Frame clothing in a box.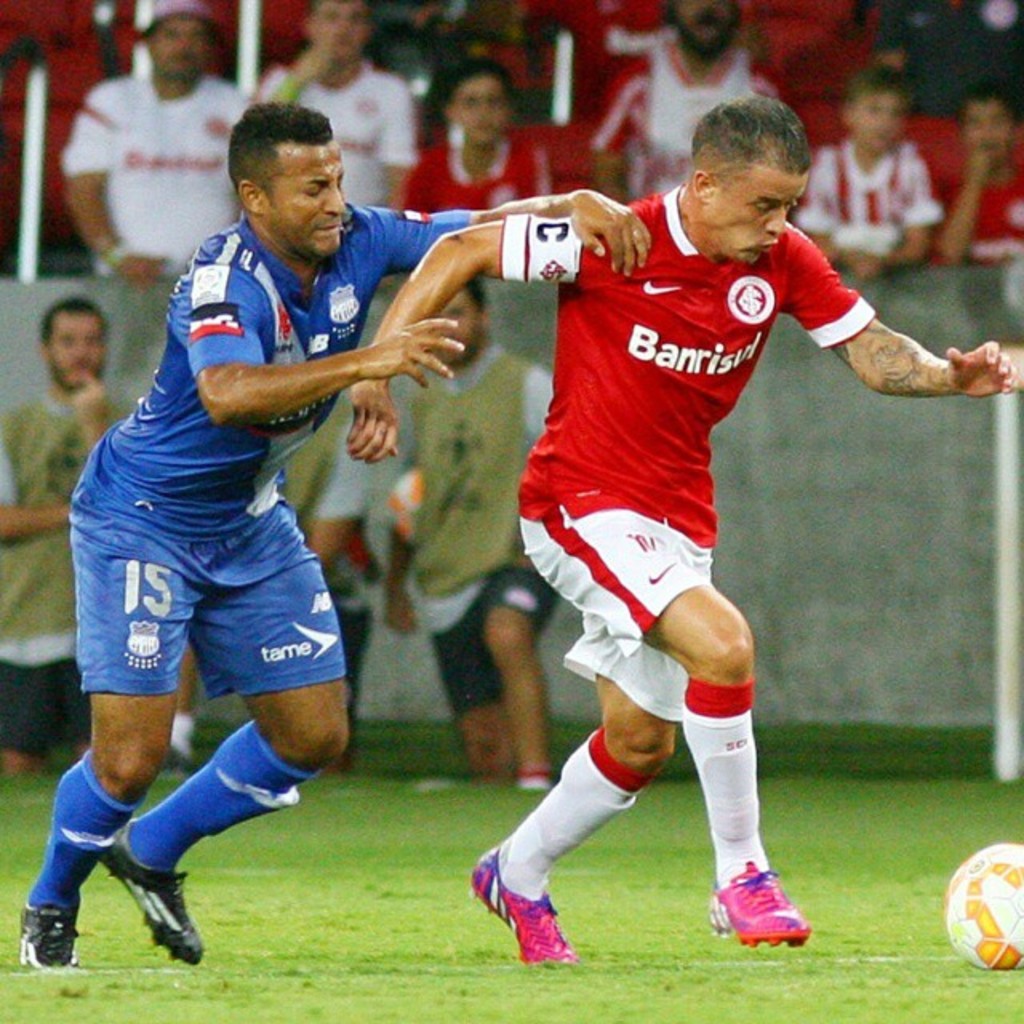
<region>499, 178, 874, 725</region>.
